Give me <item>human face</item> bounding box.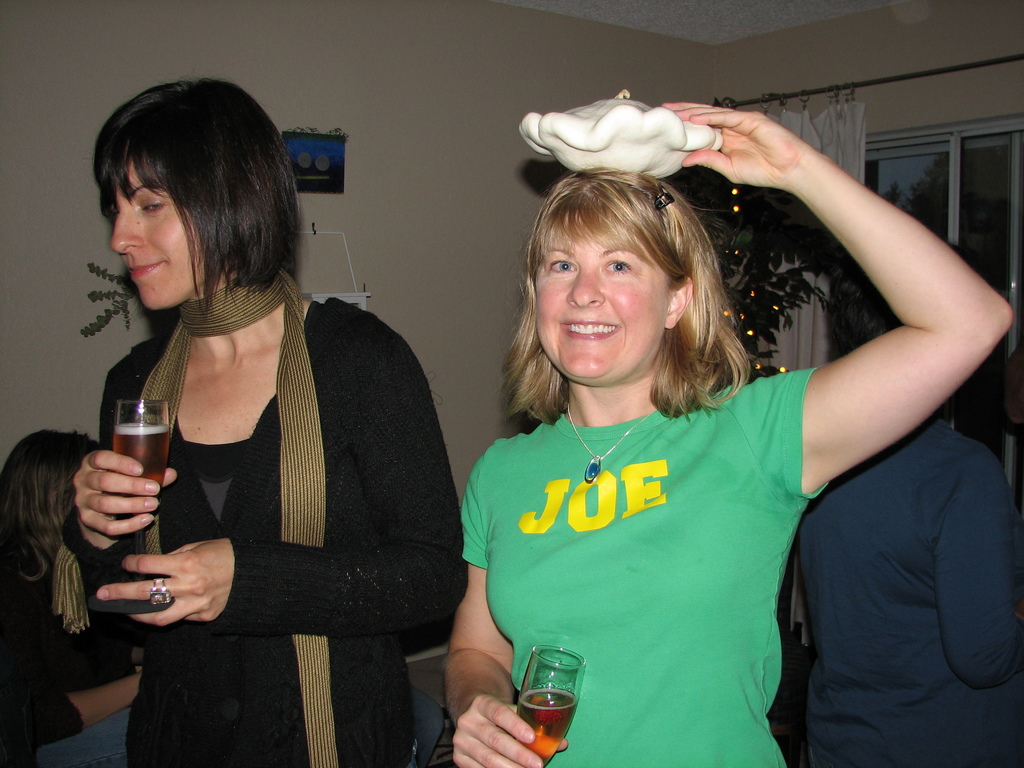
bbox=(533, 212, 669, 383).
